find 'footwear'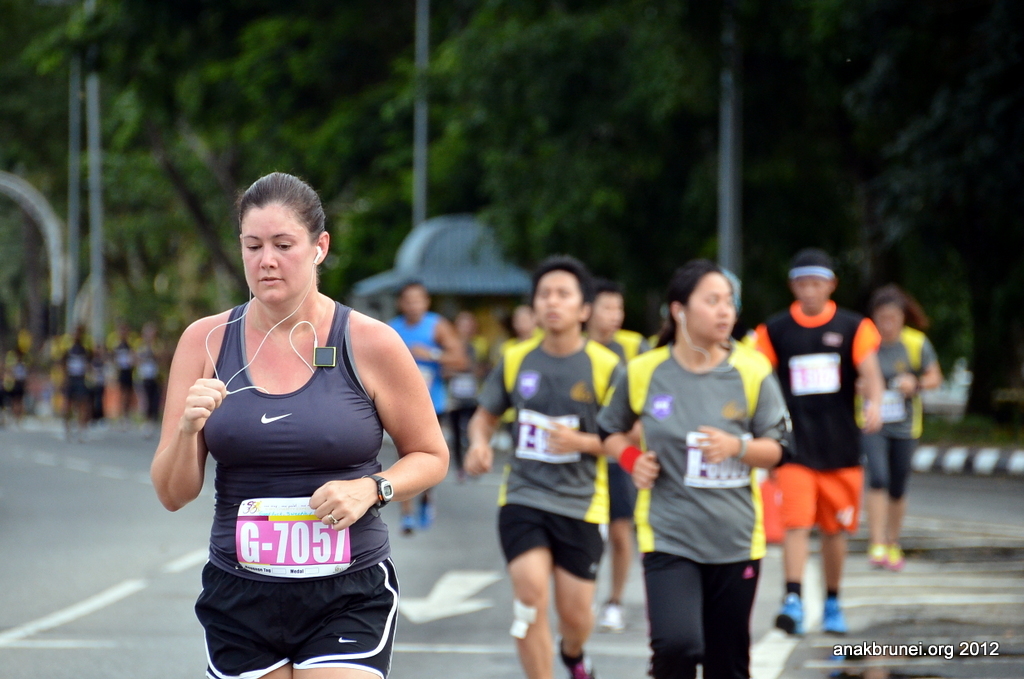
{"x1": 556, "y1": 636, "x2": 597, "y2": 678}
